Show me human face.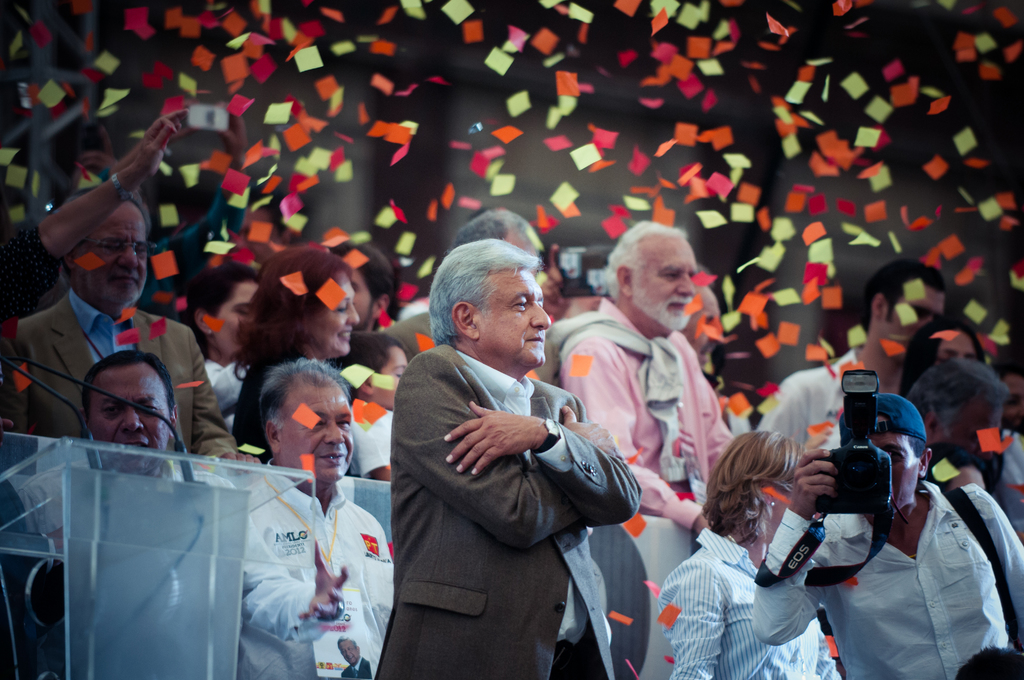
human face is here: (77,202,143,310).
